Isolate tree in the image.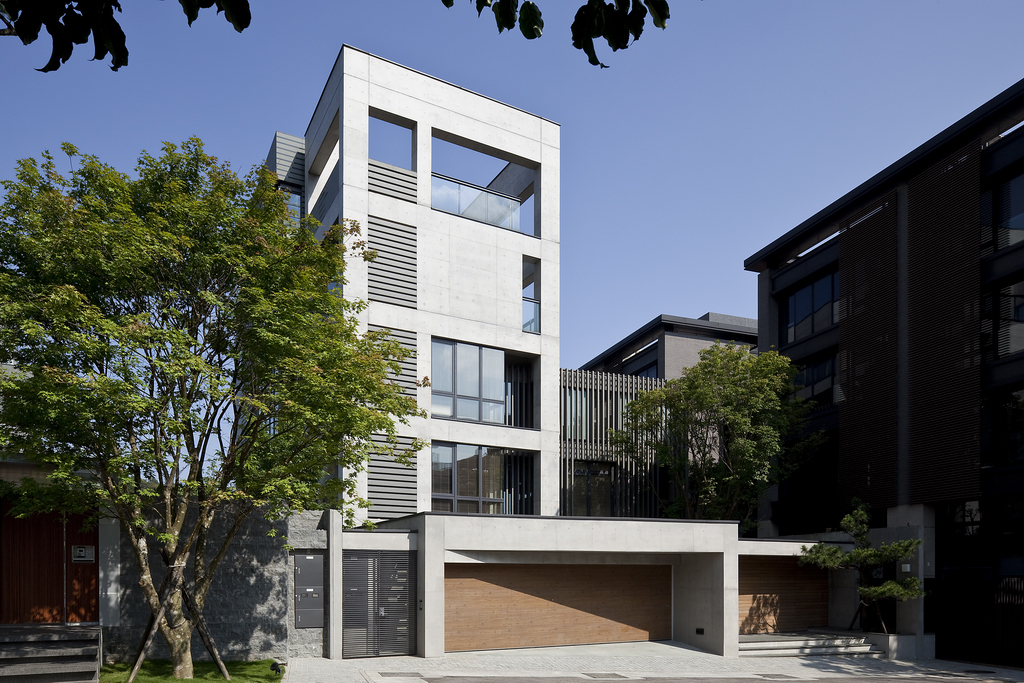
Isolated region: locate(789, 501, 927, 645).
